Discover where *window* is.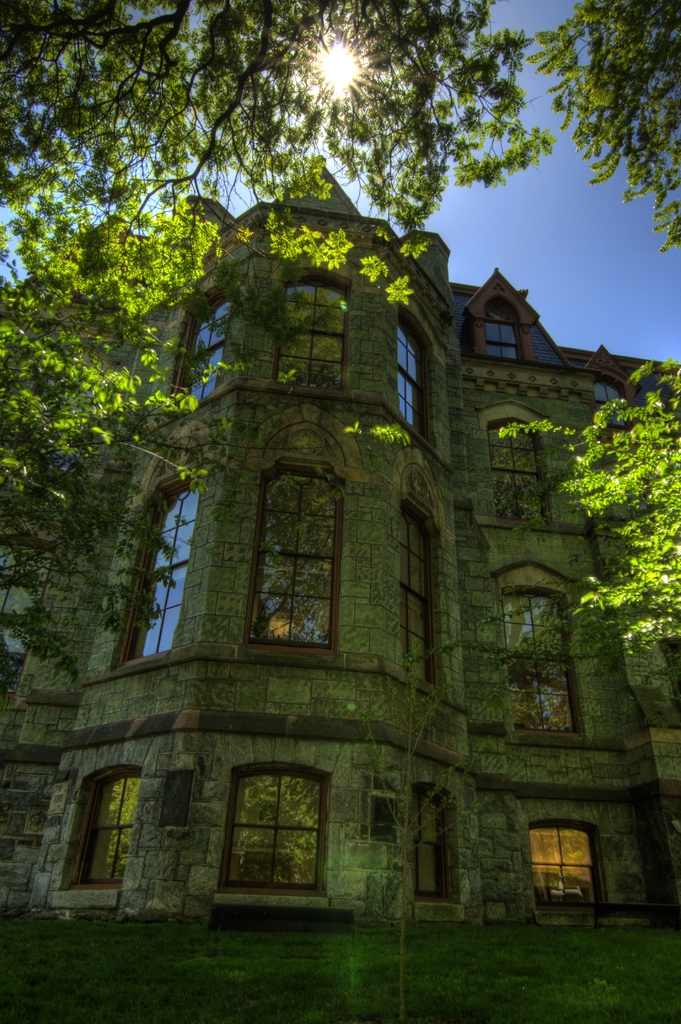
Discovered at region(527, 822, 608, 918).
